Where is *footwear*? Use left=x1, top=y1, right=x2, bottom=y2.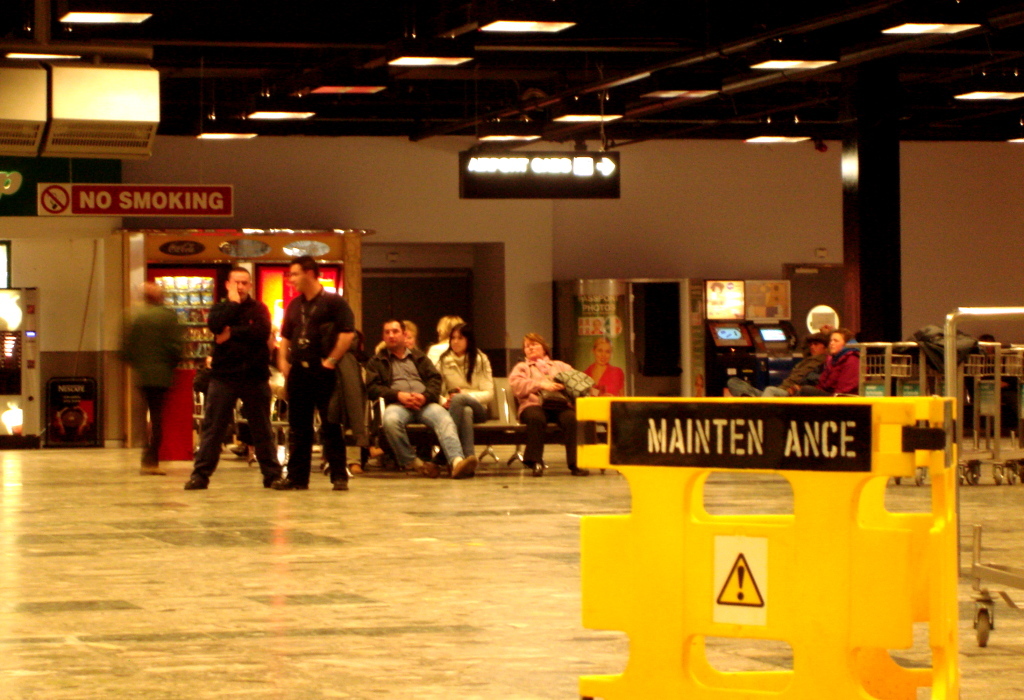
left=412, top=456, right=430, bottom=472.
